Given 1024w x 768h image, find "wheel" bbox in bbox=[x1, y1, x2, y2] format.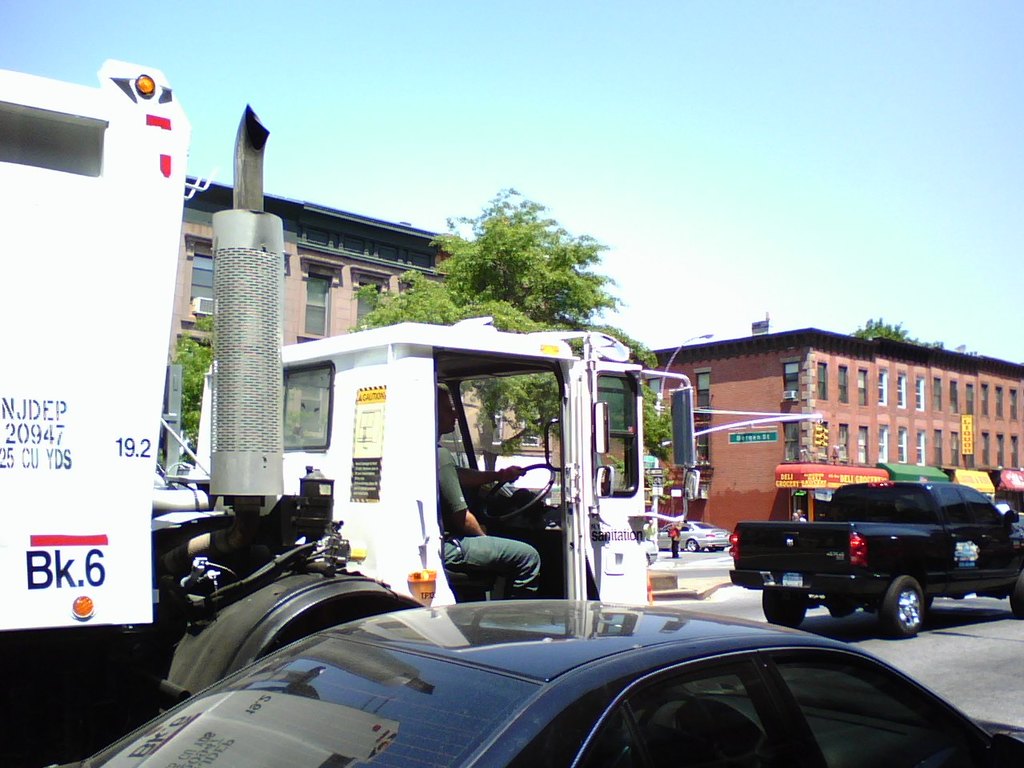
bbox=[761, 584, 809, 628].
